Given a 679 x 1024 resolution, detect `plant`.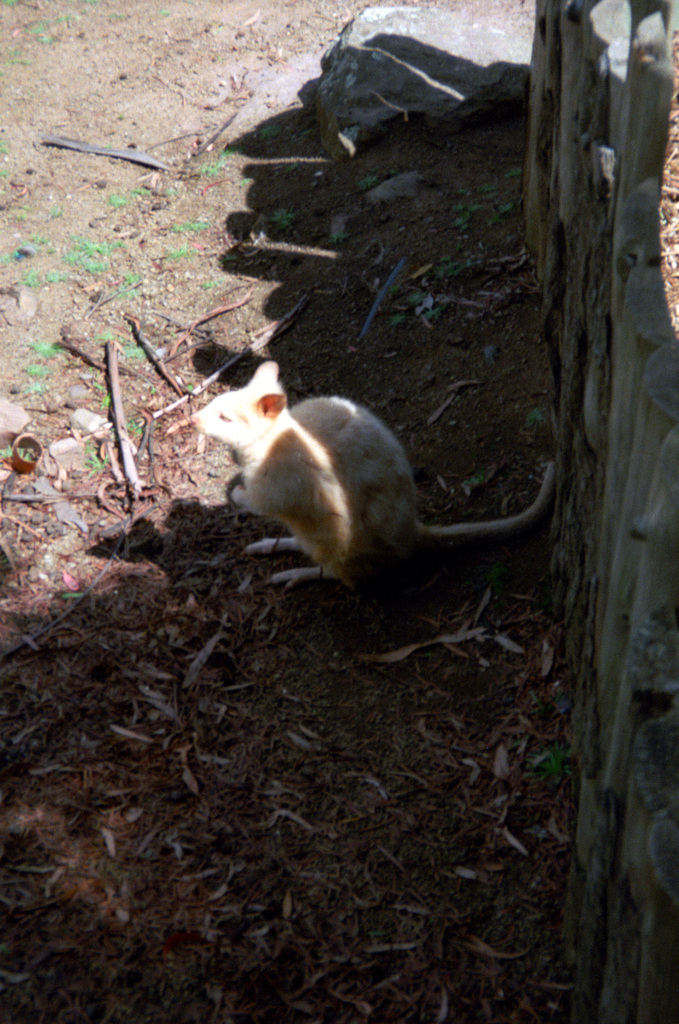
Rect(0, 0, 206, 87).
